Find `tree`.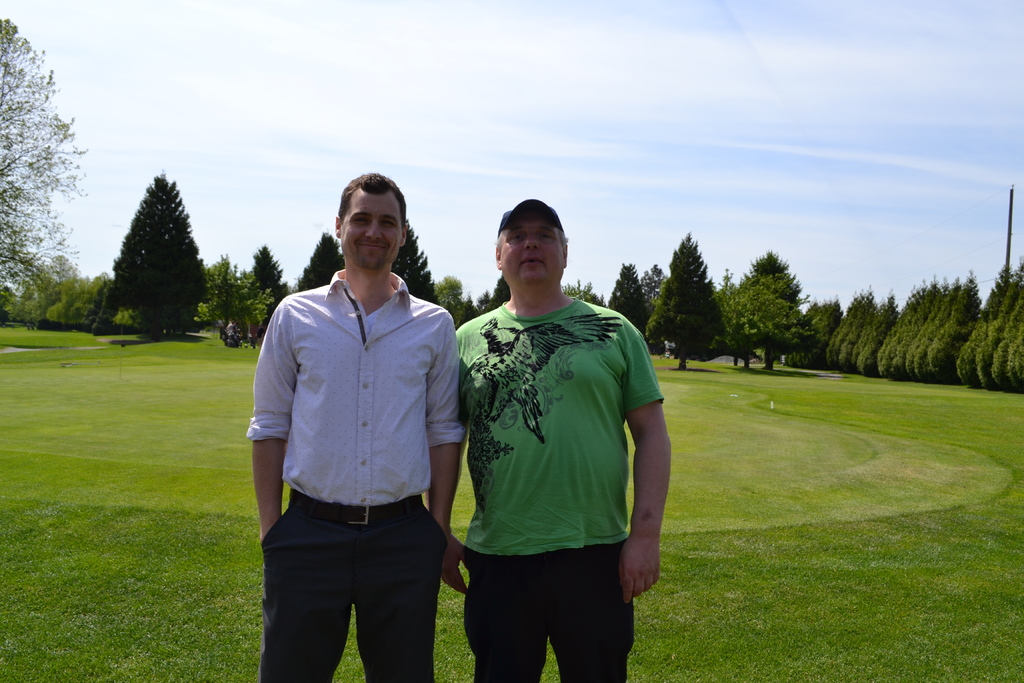
Rect(561, 276, 604, 306).
